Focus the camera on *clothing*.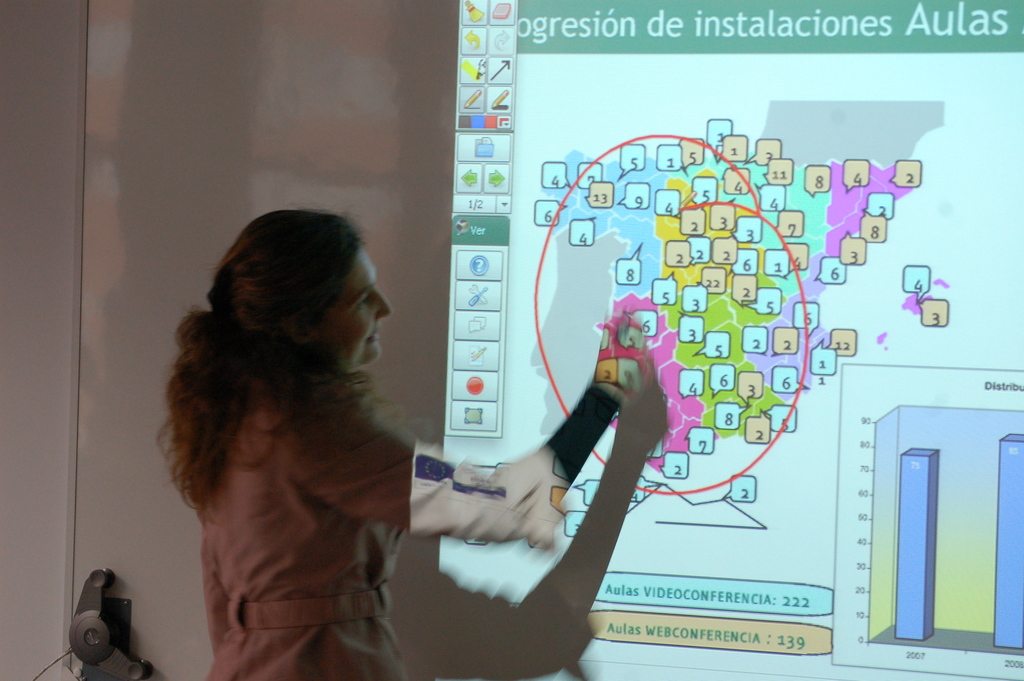
Focus region: 197:354:647:679.
